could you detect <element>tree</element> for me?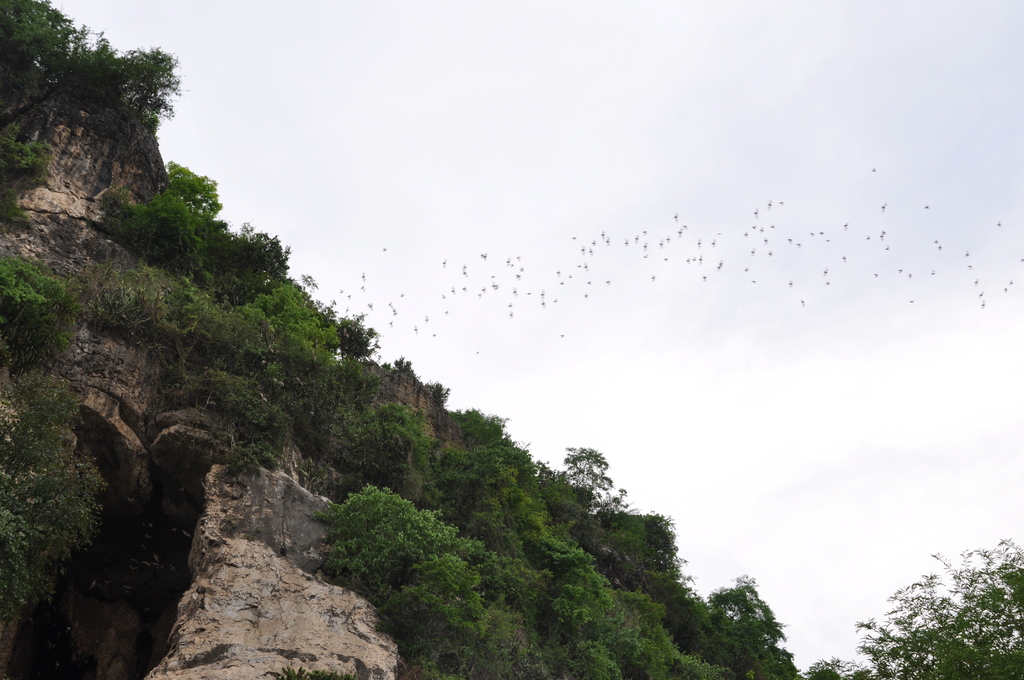
Detection result: l=89, t=198, r=199, b=282.
